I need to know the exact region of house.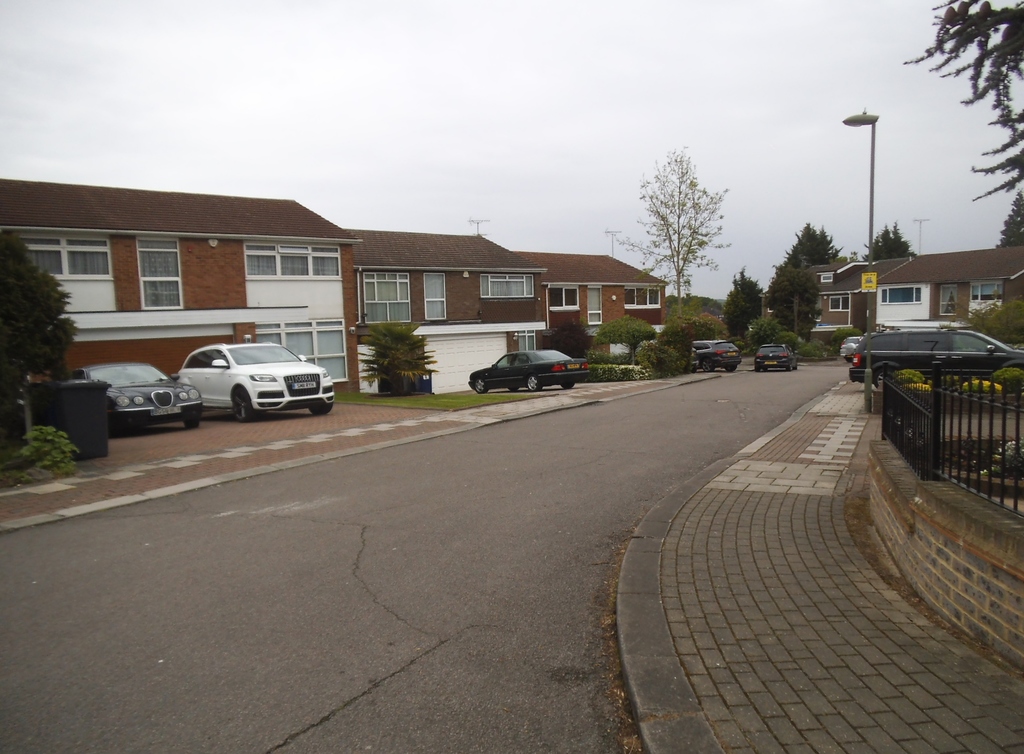
Region: x1=22 y1=182 x2=685 y2=397.
